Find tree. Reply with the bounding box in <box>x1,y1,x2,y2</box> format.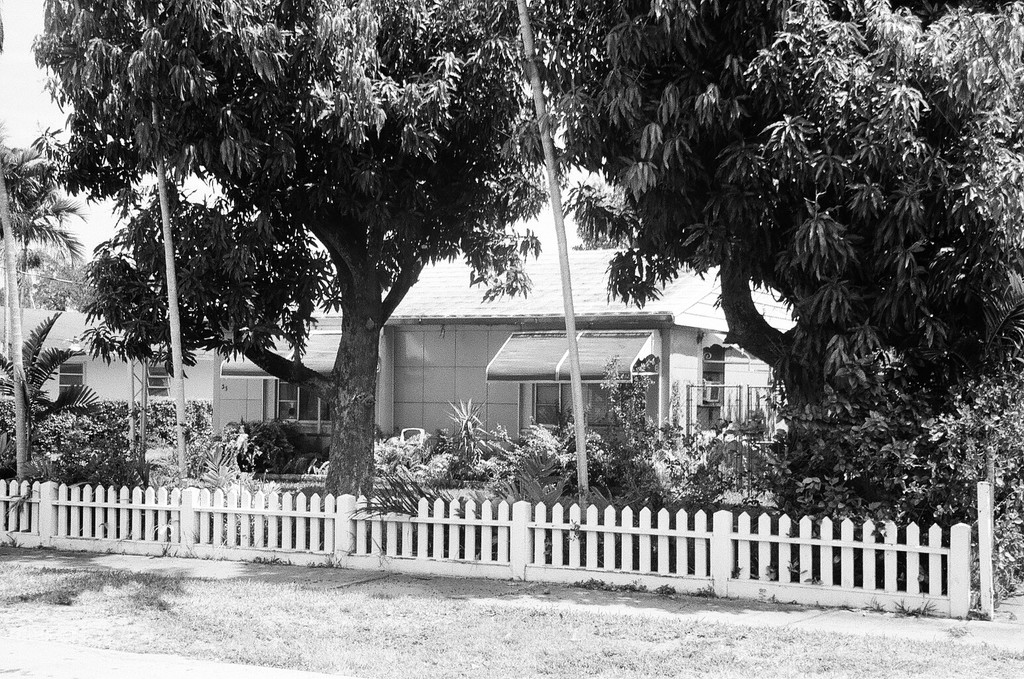
<box>0,125,85,480</box>.
